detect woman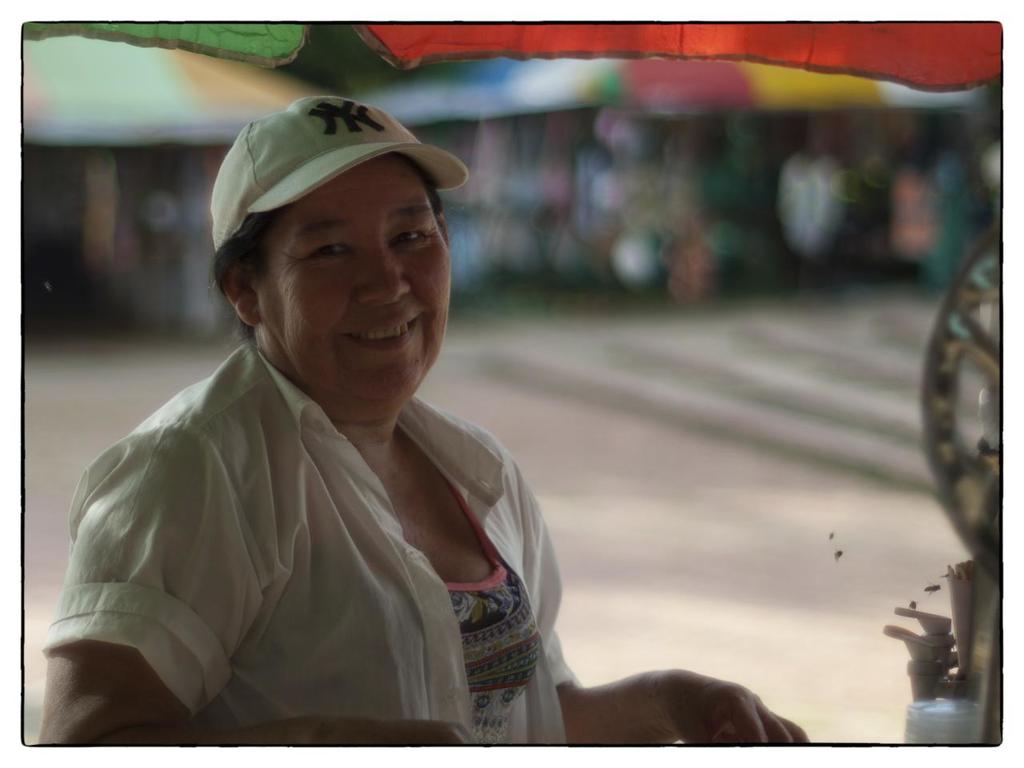
Rect(79, 86, 836, 746)
